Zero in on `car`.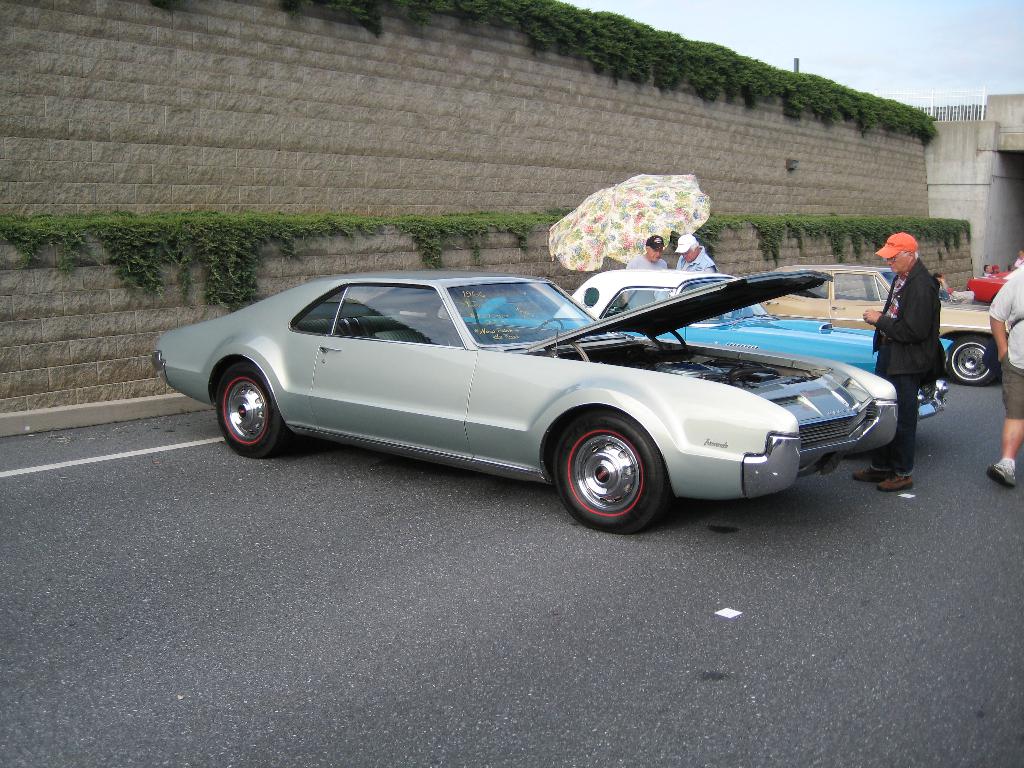
Zeroed in: 968 267 1016 299.
